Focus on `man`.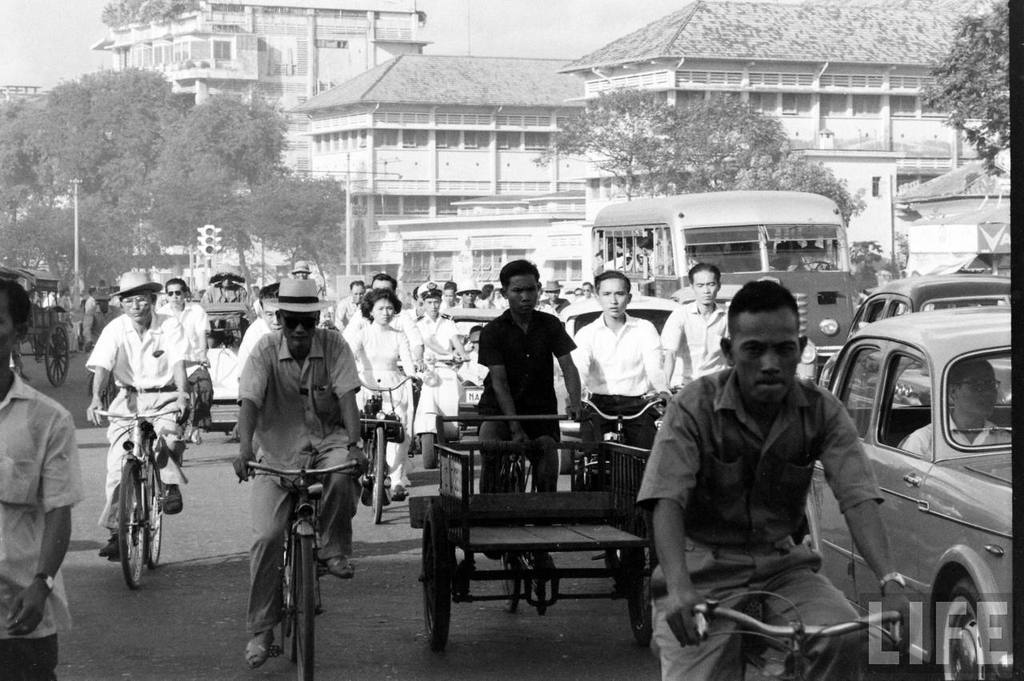
Focused at crop(468, 259, 576, 578).
